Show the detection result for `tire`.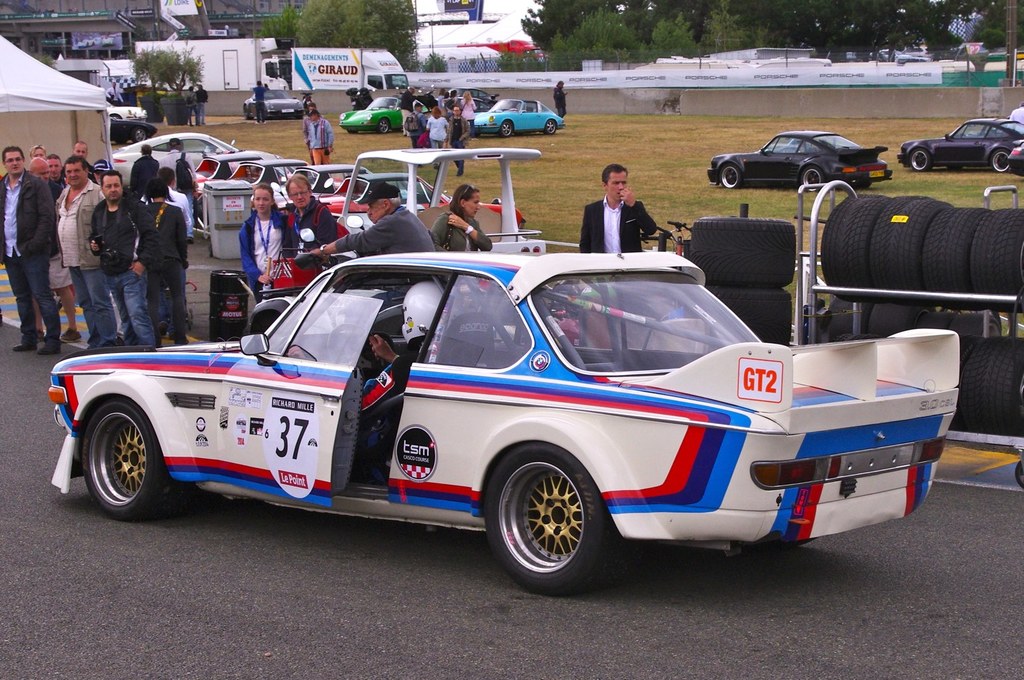
x1=958 y1=339 x2=1023 y2=437.
